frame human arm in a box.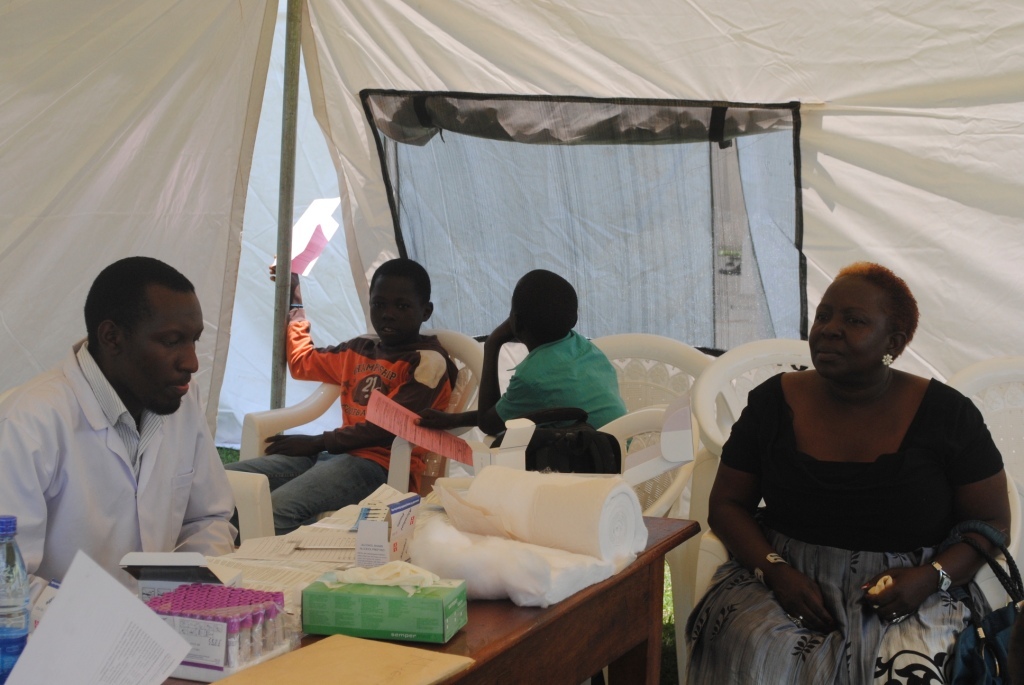
<bbox>477, 316, 524, 438</bbox>.
